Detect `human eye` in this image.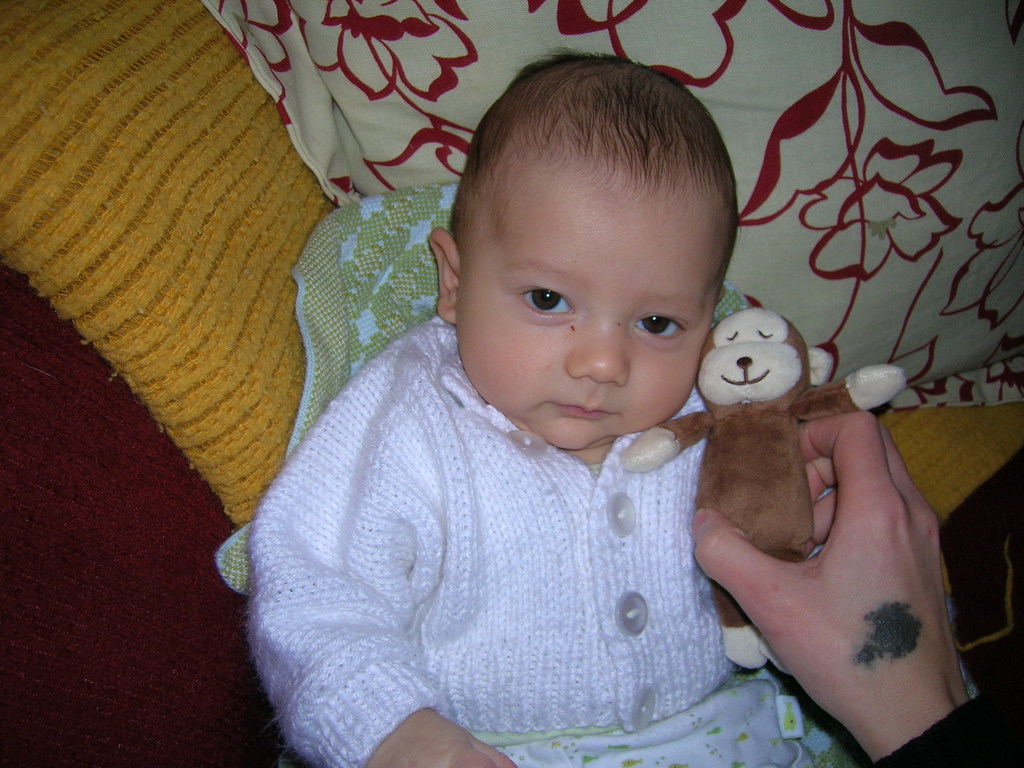
Detection: {"left": 511, "top": 279, "right": 579, "bottom": 324}.
